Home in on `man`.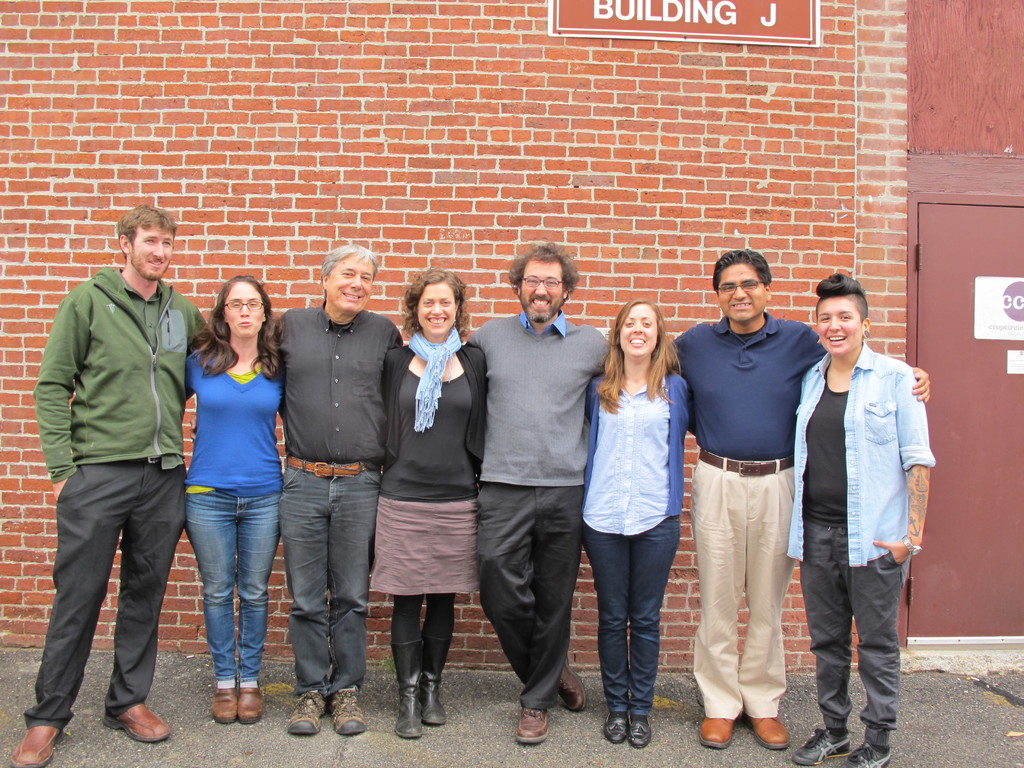
Homed in at 266, 240, 399, 740.
